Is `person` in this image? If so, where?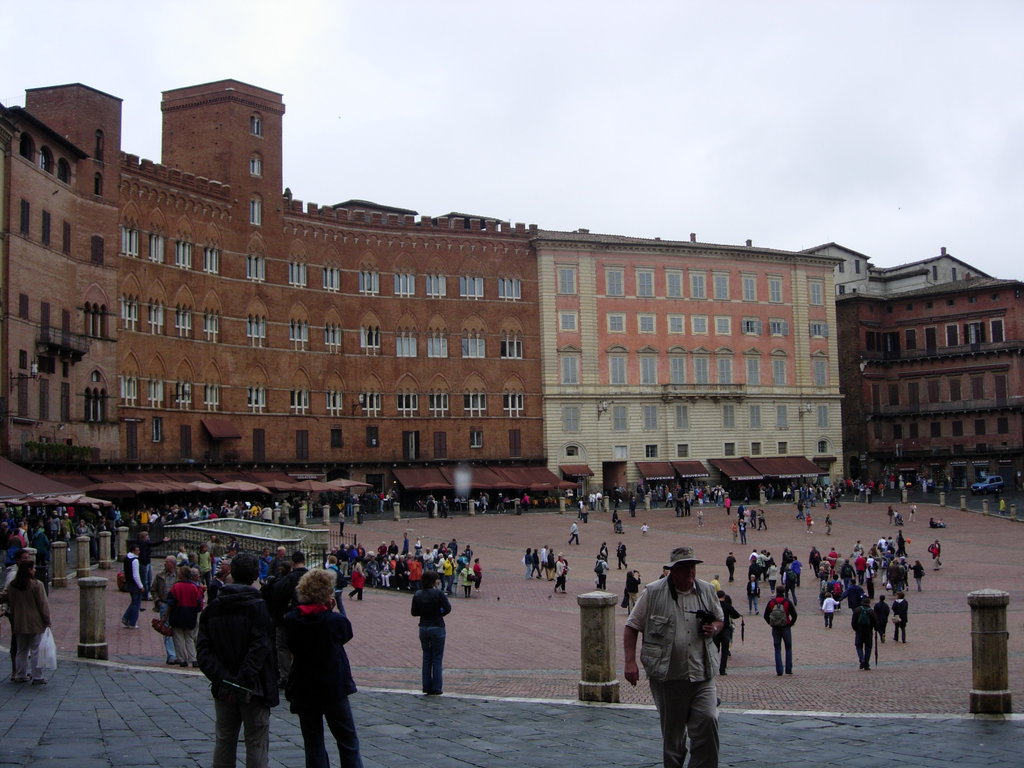
Yes, at box=[748, 573, 756, 616].
